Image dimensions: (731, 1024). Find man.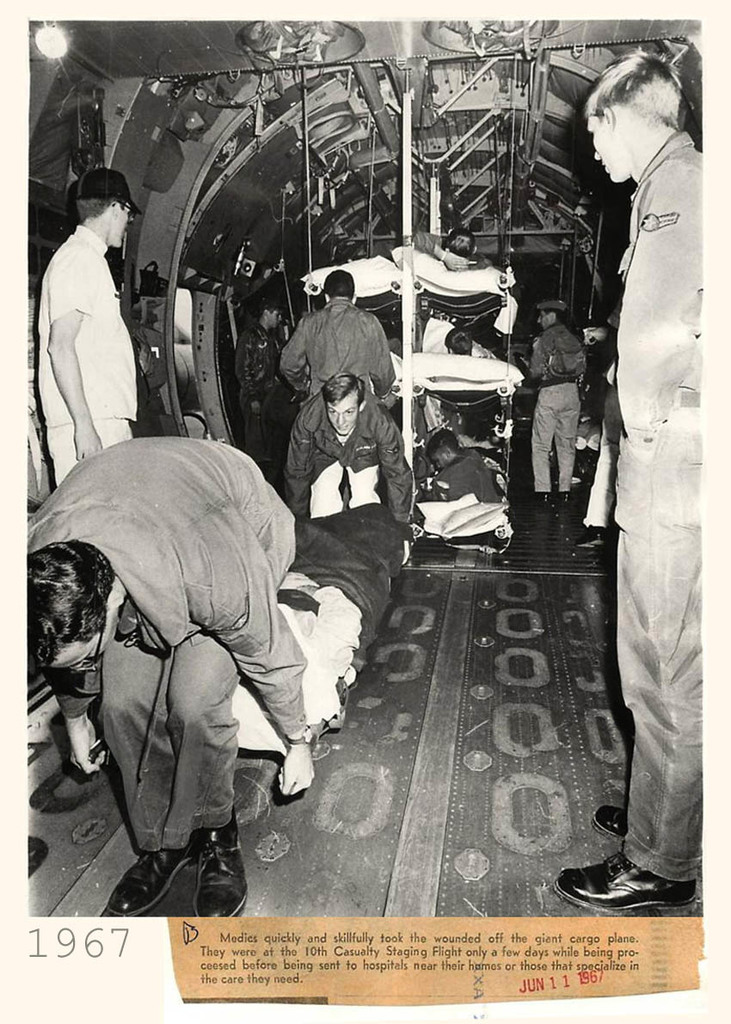
[409,225,501,277].
